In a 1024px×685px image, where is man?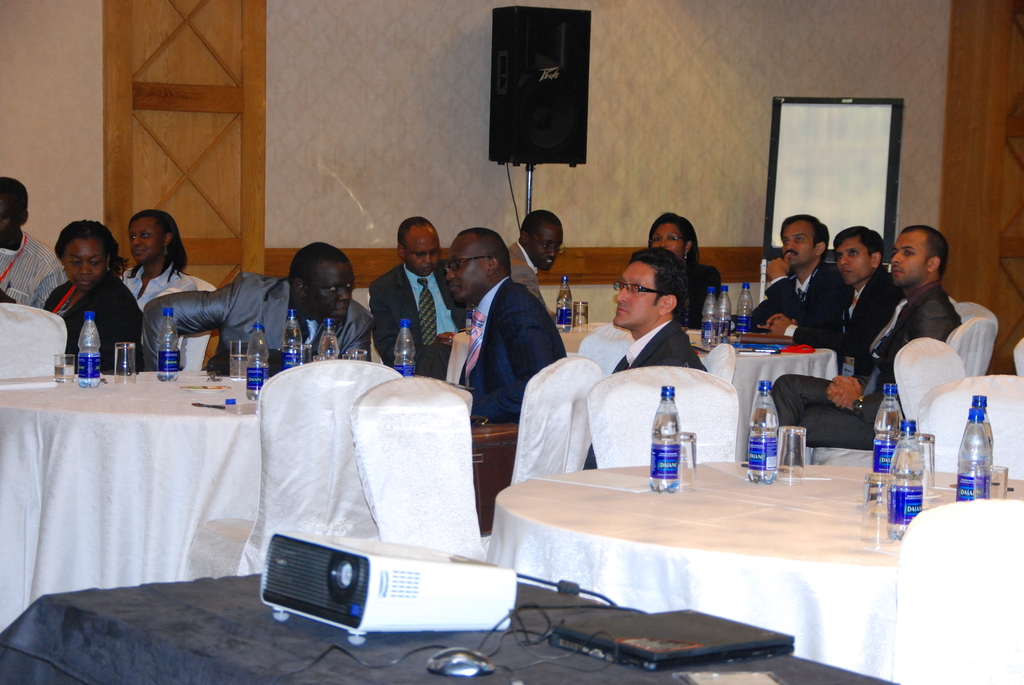
(754, 223, 892, 379).
